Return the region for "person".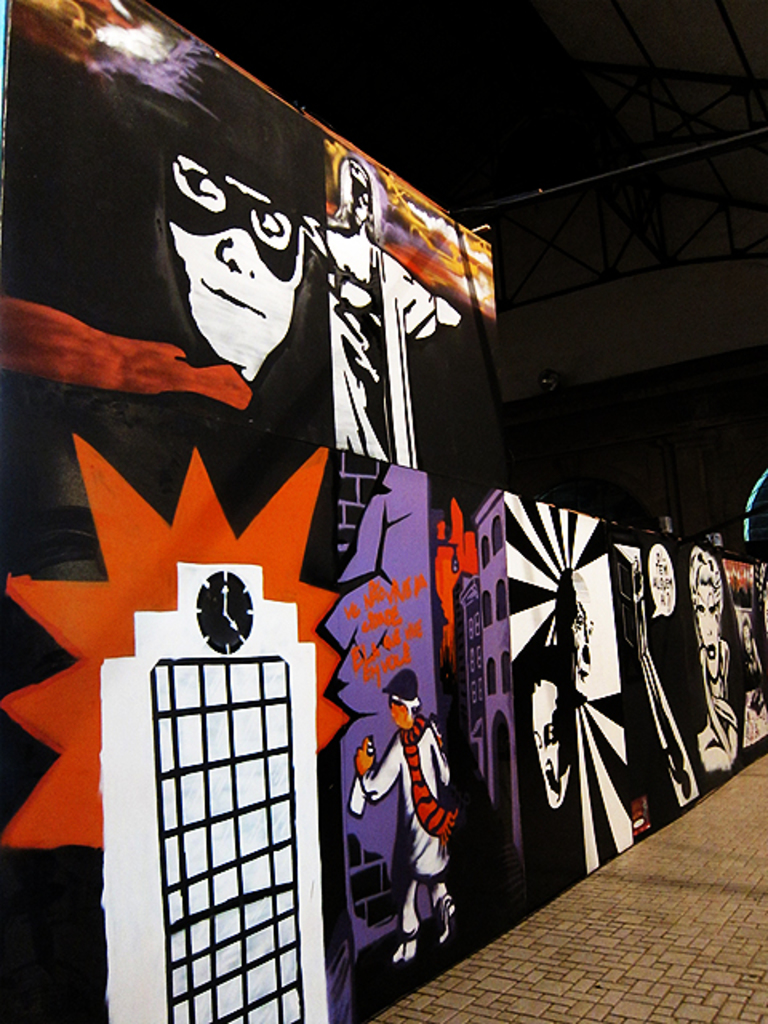
bbox(342, 666, 475, 952).
